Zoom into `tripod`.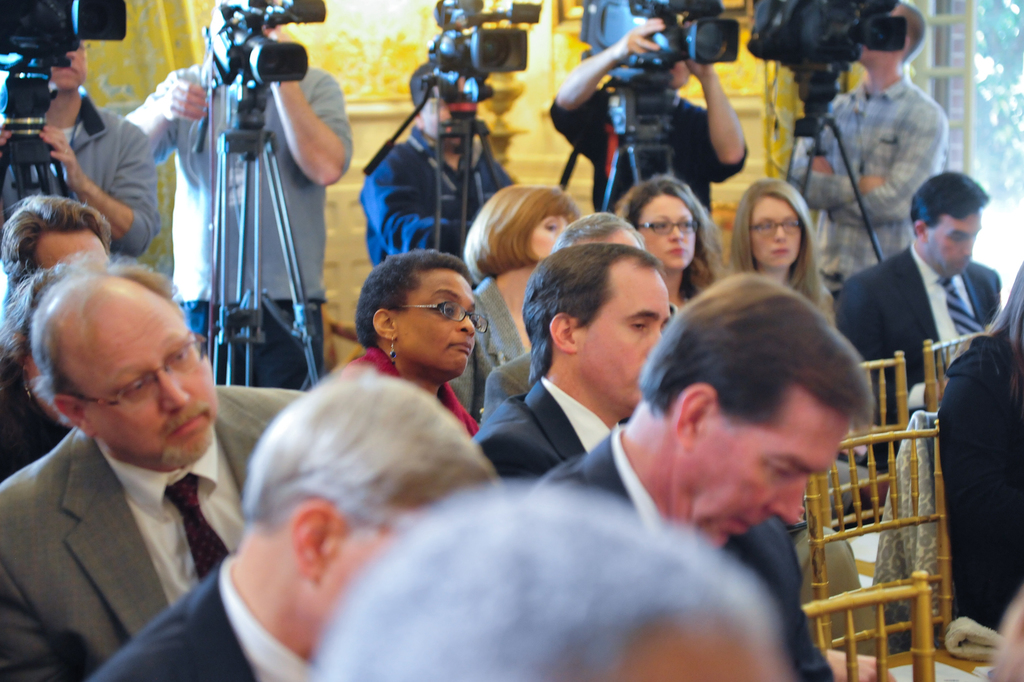
Zoom target: [784, 76, 899, 263].
